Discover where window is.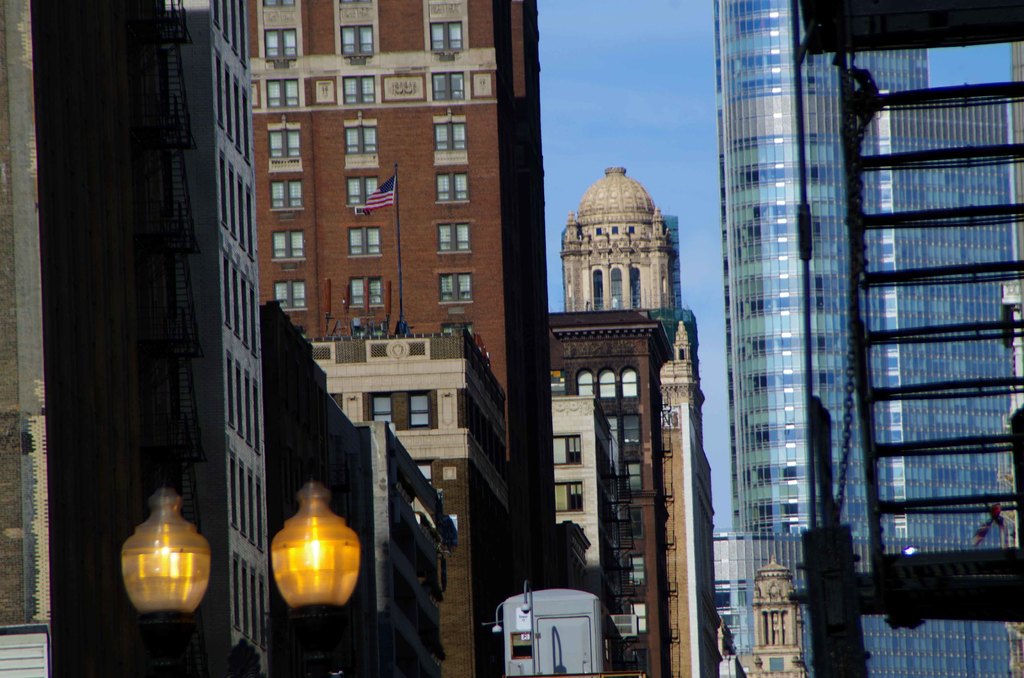
Discovered at box=[262, 0, 298, 4].
